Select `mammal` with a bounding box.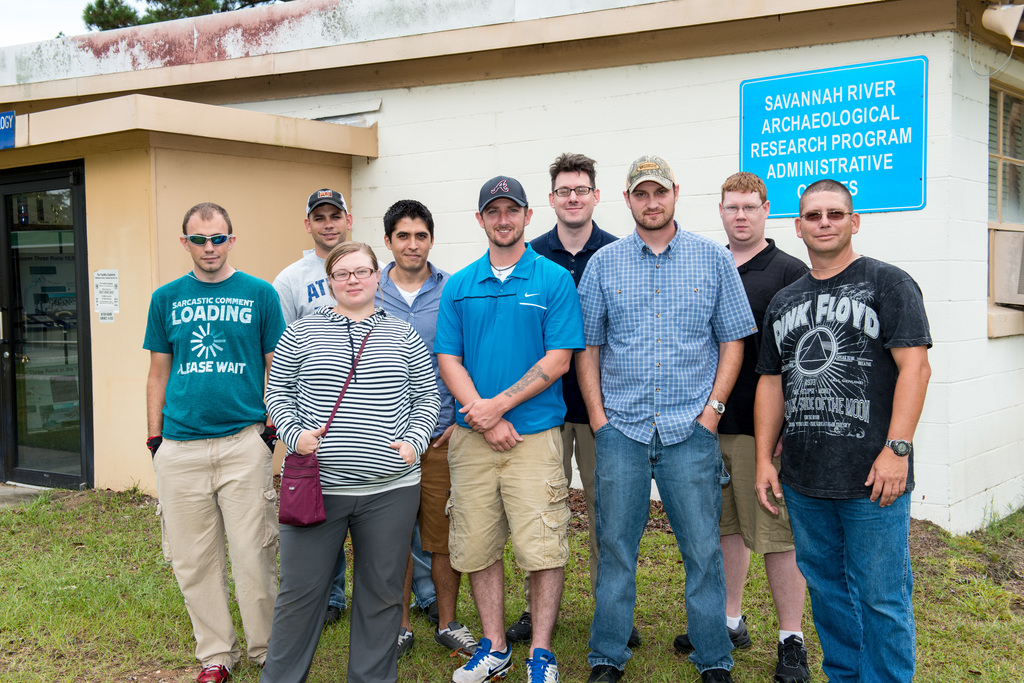
[264,237,444,682].
